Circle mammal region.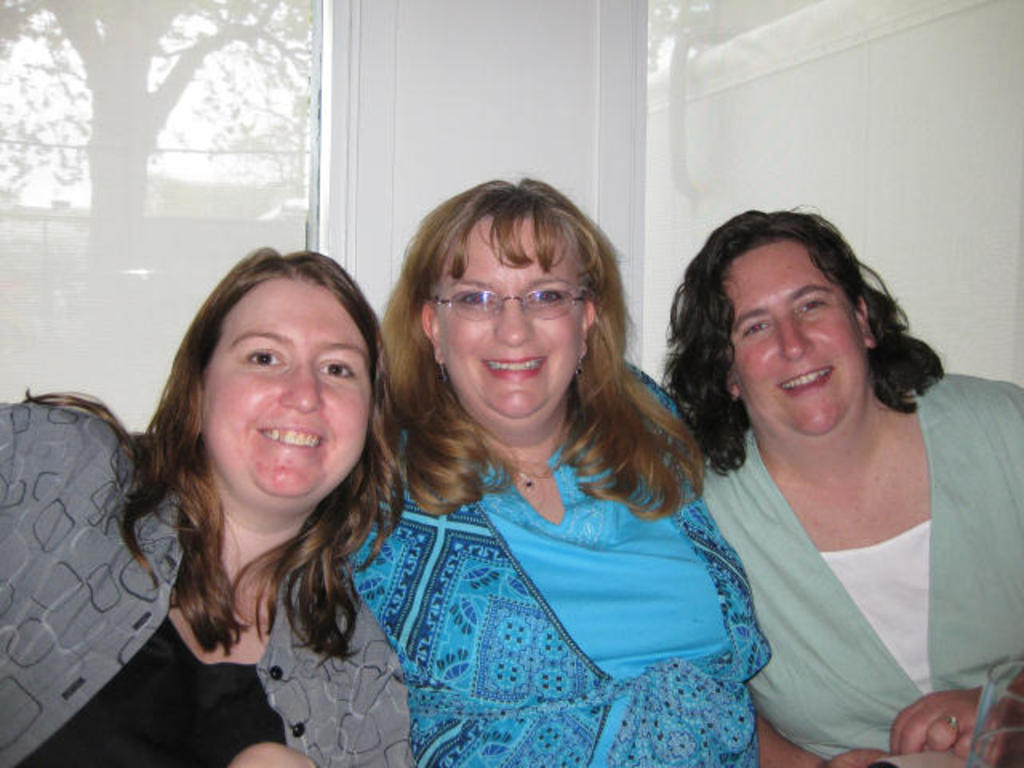
Region: 0/229/414/766.
